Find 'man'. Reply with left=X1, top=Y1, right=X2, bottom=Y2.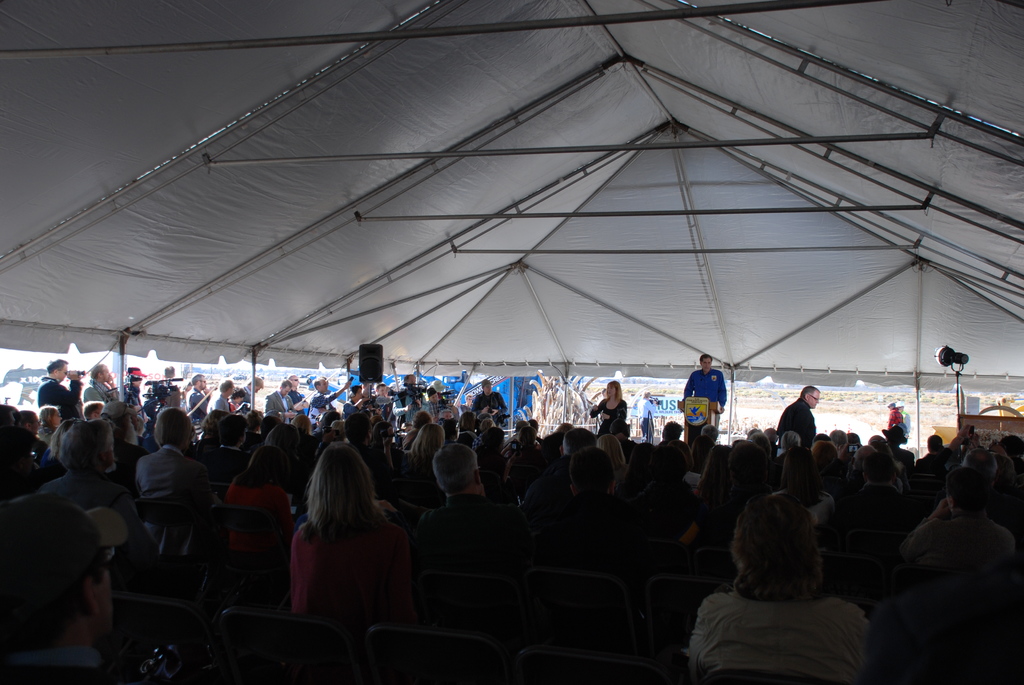
left=260, top=381, right=307, bottom=420.
